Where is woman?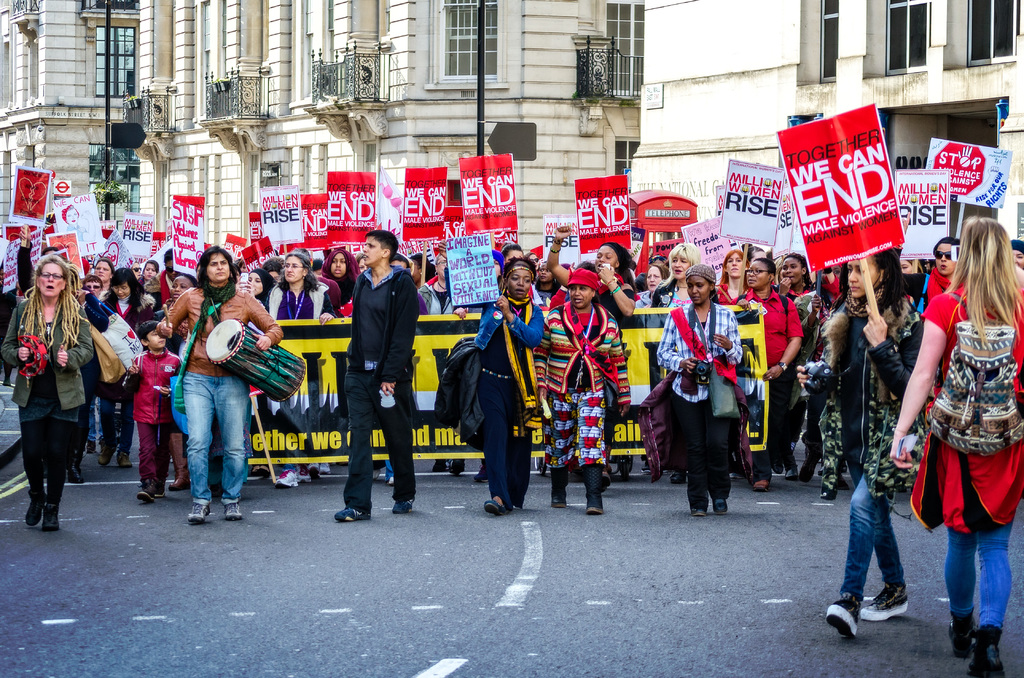
detection(324, 252, 360, 307).
